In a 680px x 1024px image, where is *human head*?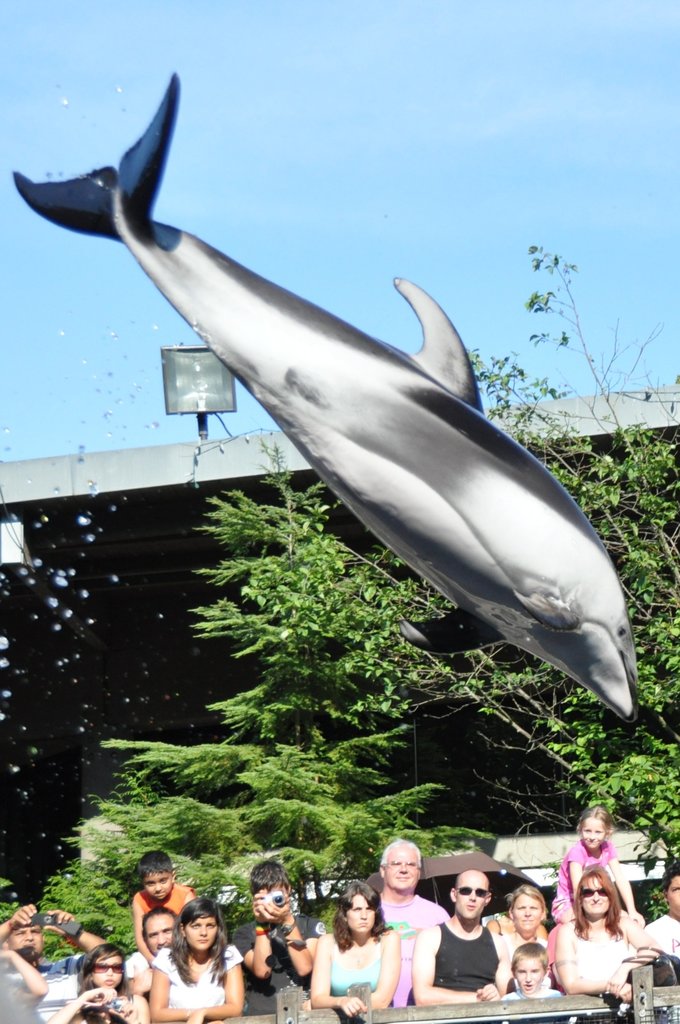
x1=334 y1=879 x2=383 y2=931.
